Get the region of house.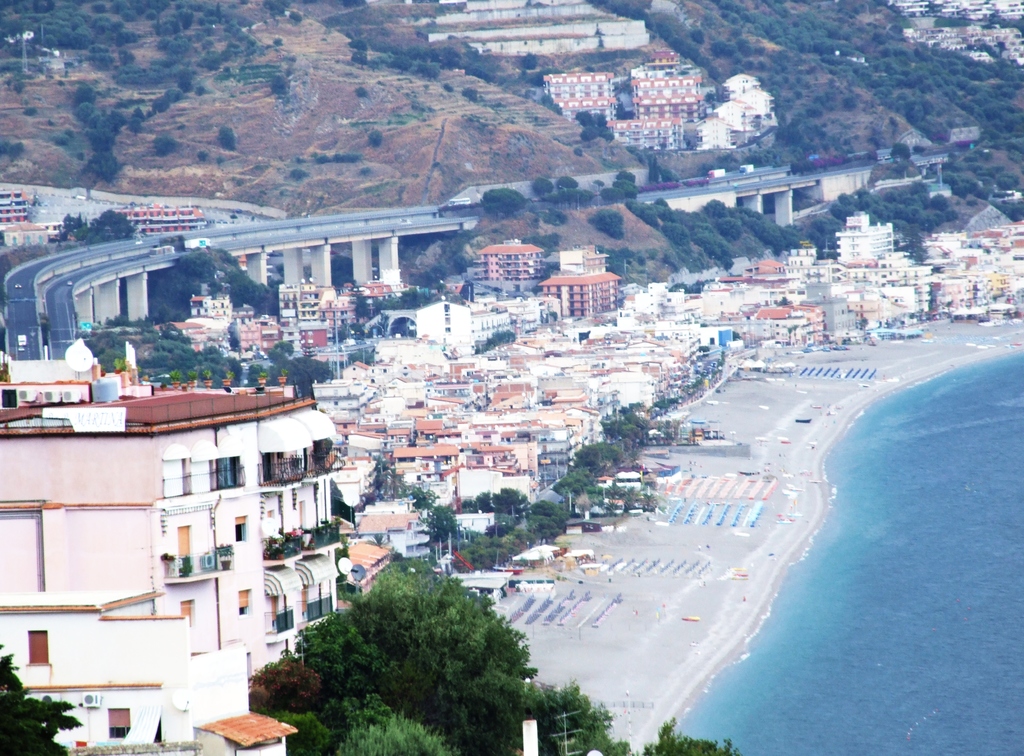
select_region(601, 120, 694, 157).
